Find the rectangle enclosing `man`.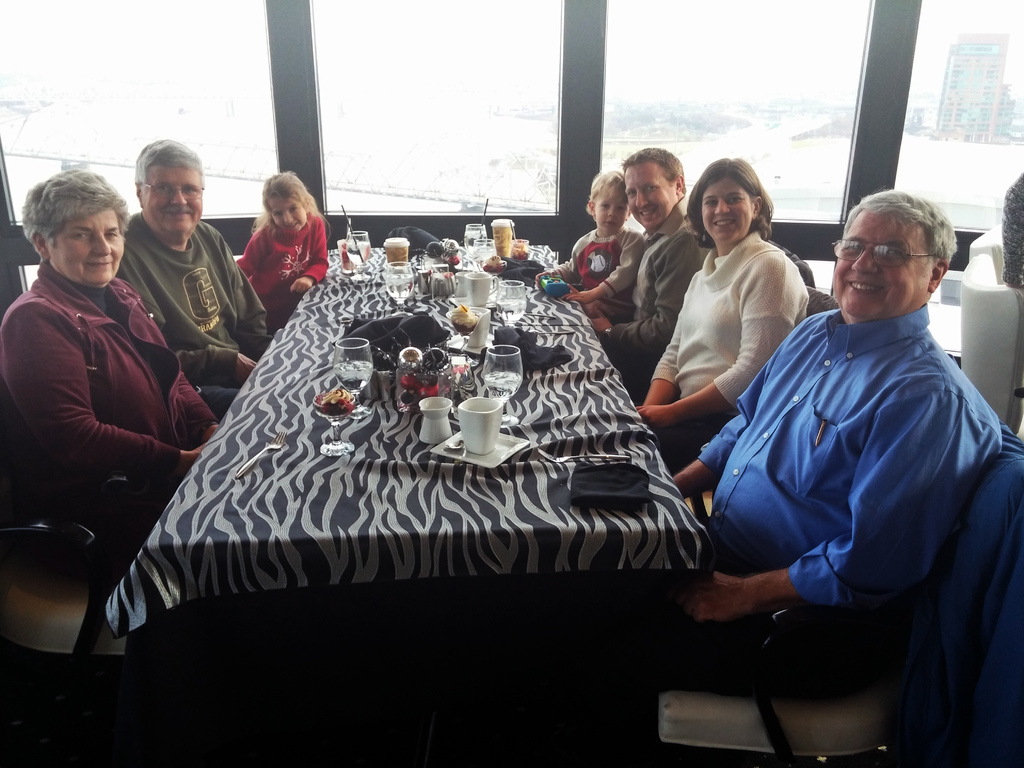
{"left": 111, "top": 138, "right": 276, "bottom": 420}.
